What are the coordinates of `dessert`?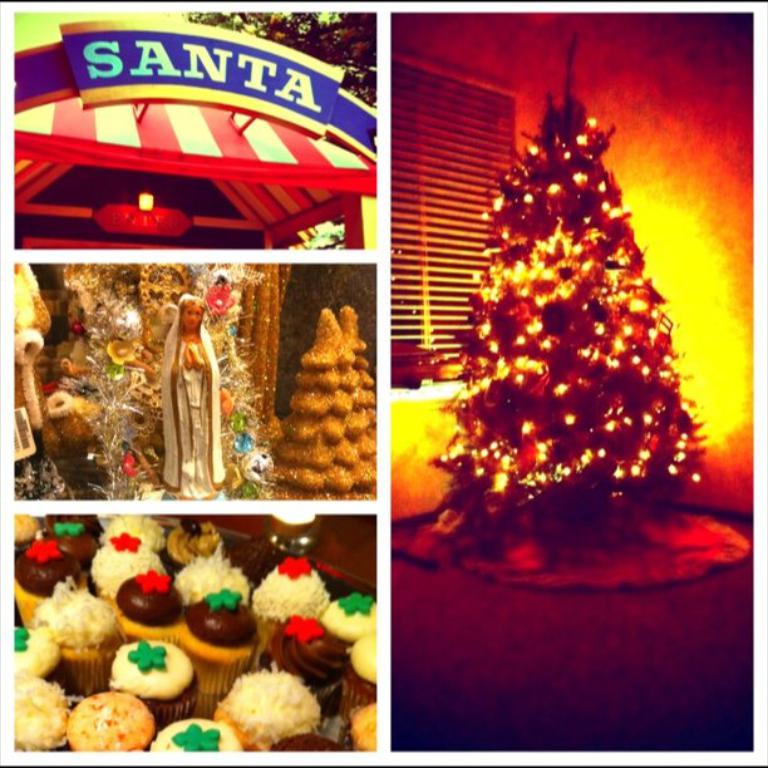
locate(93, 531, 168, 607).
